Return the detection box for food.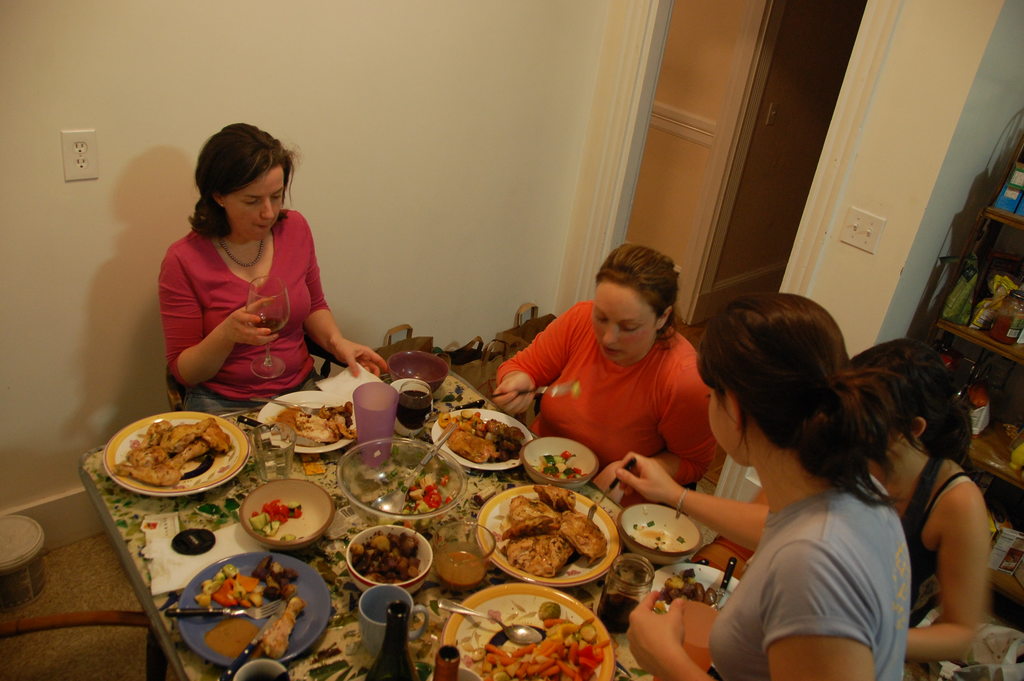
left=437, top=407, right=527, bottom=464.
